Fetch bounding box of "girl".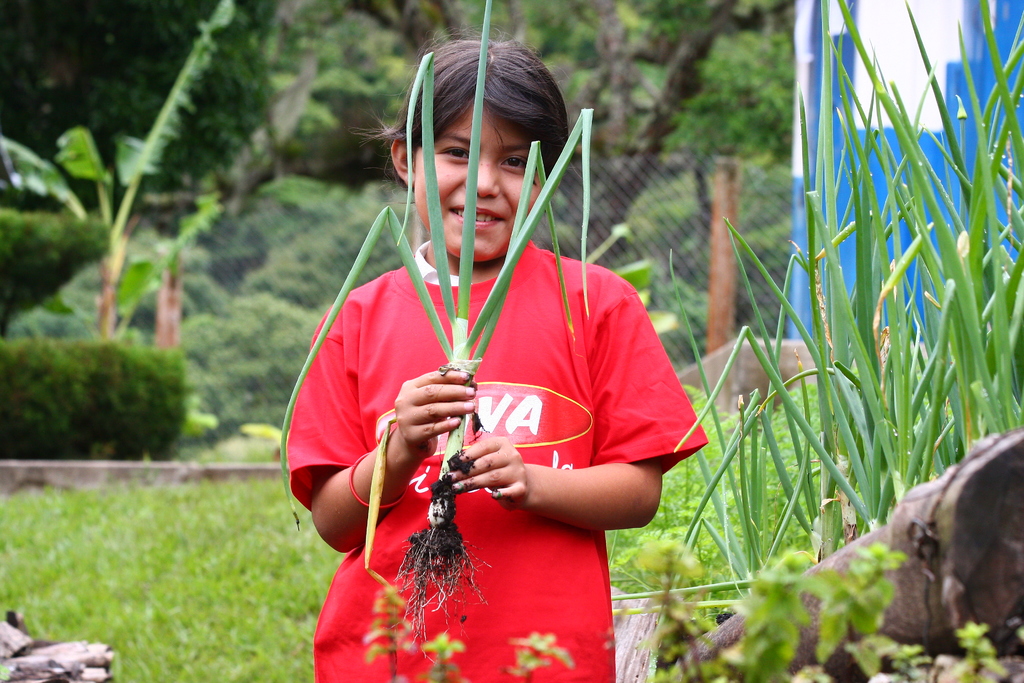
Bbox: select_region(284, 15, 706, 682).
